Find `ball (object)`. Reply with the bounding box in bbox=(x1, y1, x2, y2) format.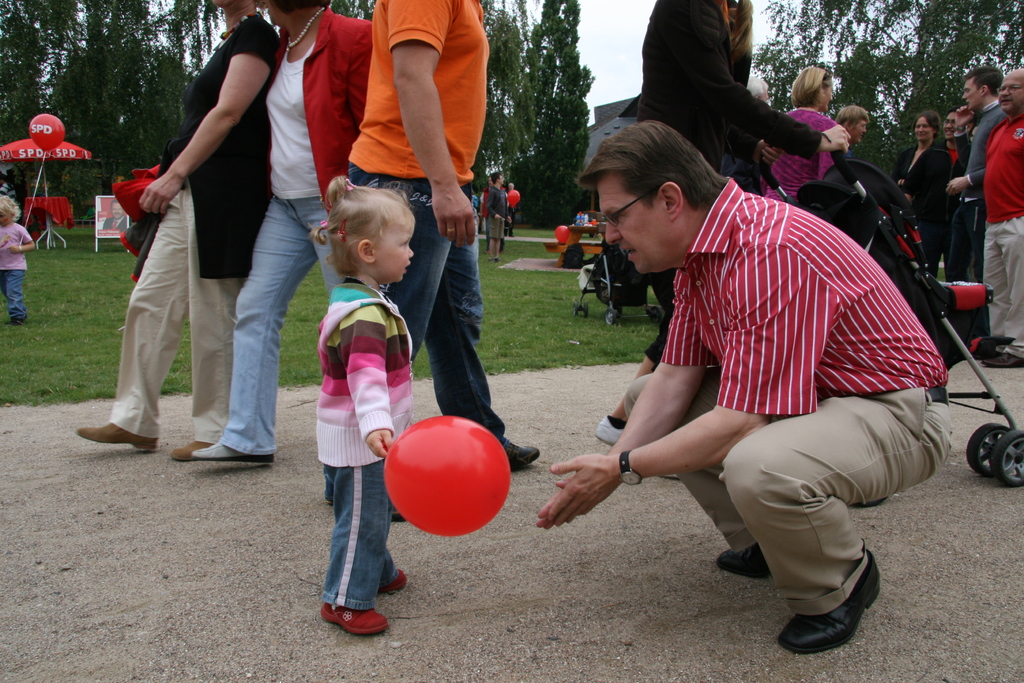
bbox=(387, 418, 512, 536).
